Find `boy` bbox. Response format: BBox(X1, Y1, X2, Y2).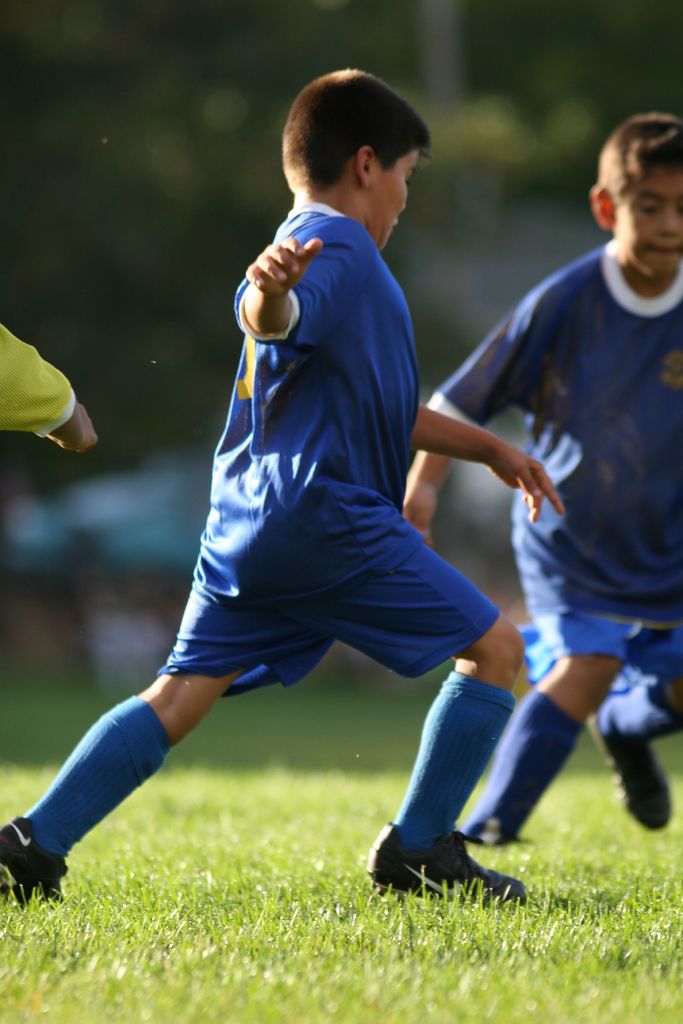
BBox(0, 68, 565, 914).
